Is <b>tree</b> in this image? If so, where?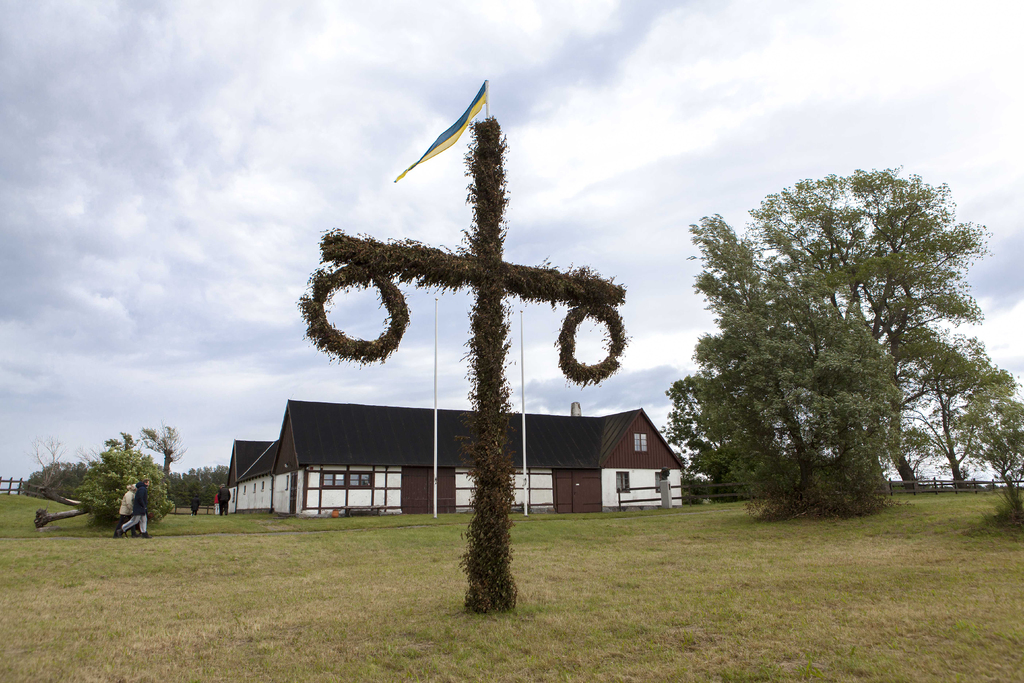
Yes, at rect(970, 362, 1023, 509).
